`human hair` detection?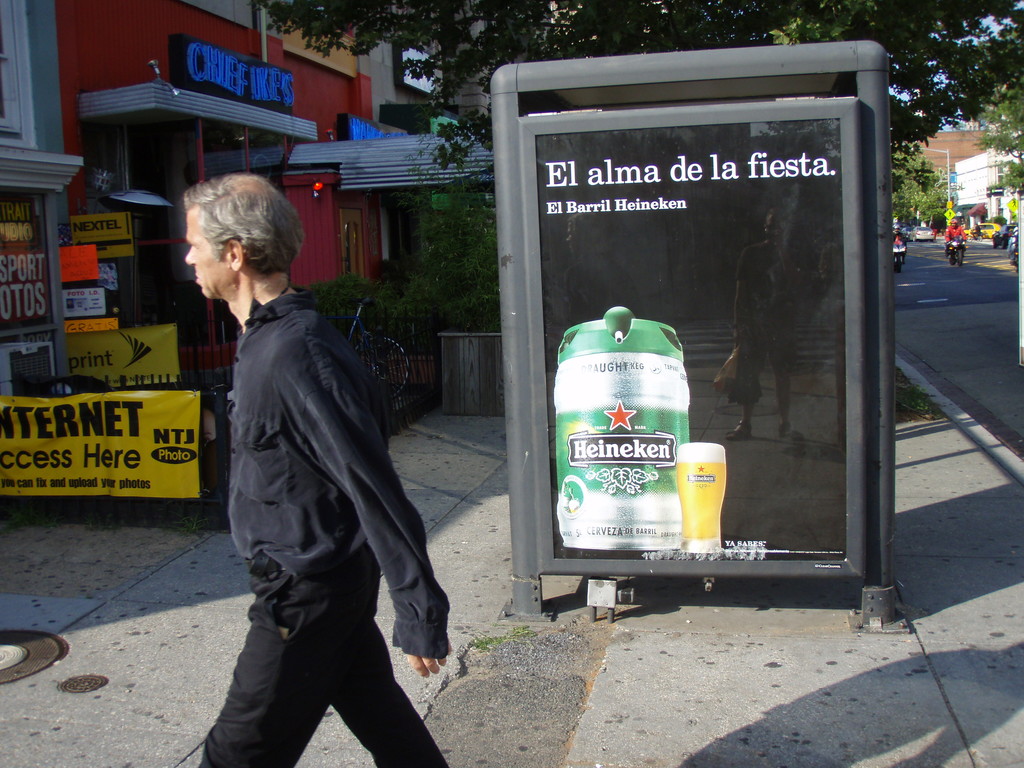
[left=184, top=168, right=303, bottom=301]
